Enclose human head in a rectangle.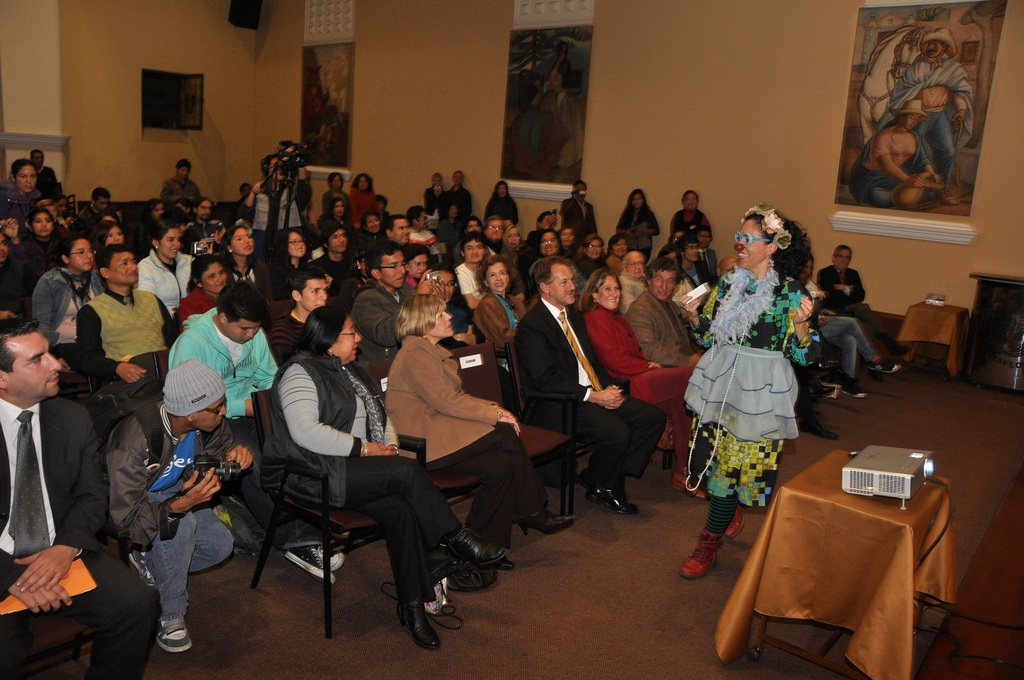
(left=195, top=279, right=262, bottom=342).
